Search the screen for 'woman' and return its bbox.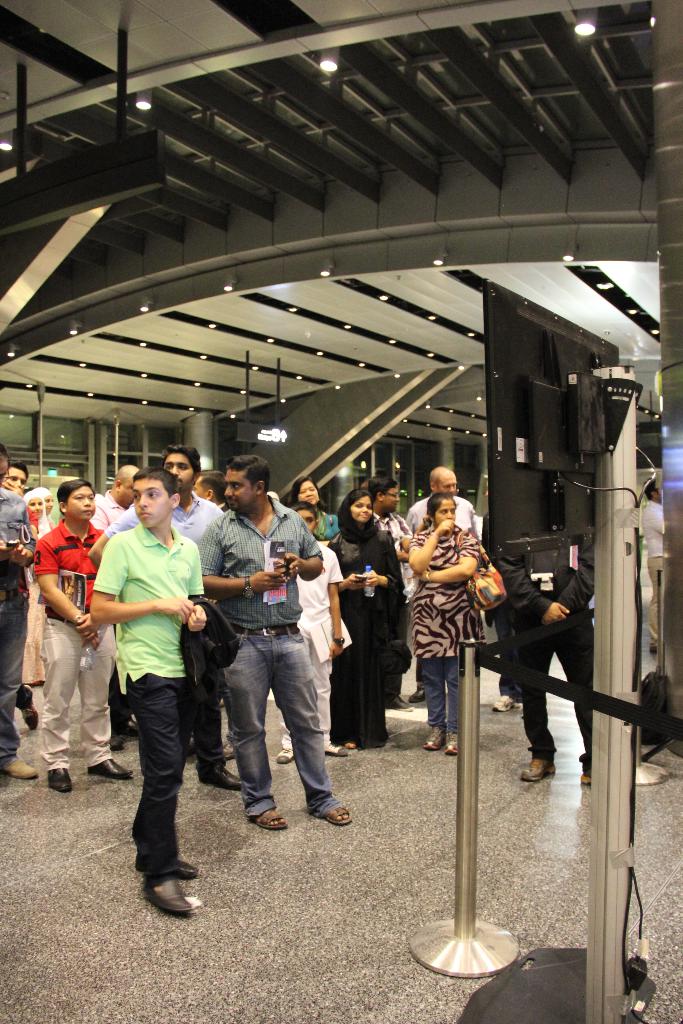
Found: pyautogui.locateOnScreen(288, 479, 351, 554).
